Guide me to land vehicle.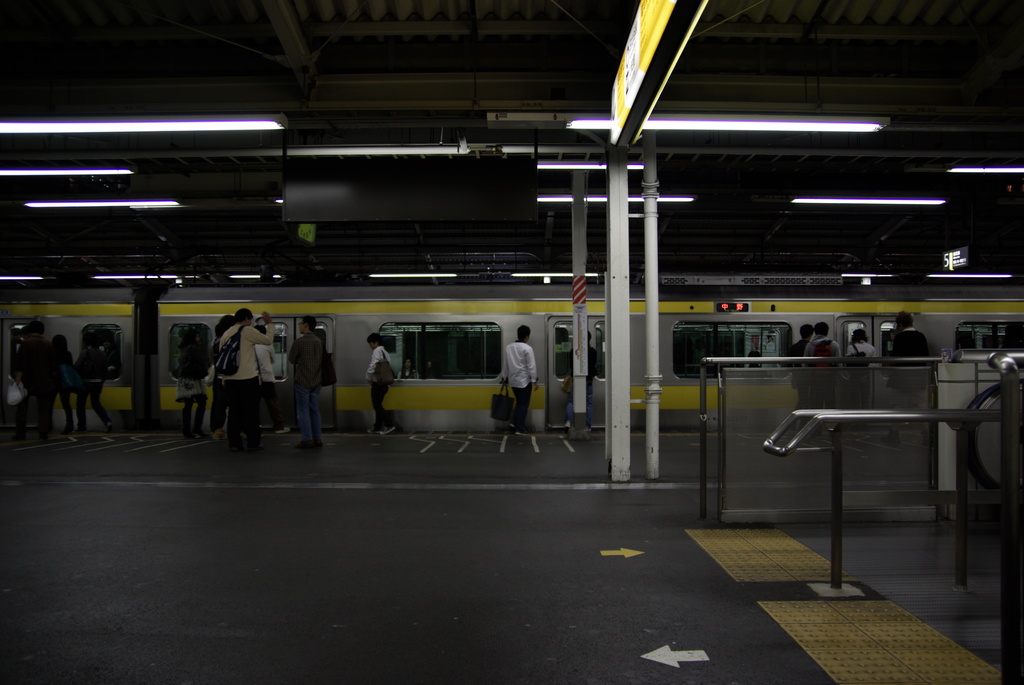
Guidance: (left=0, top=287, right=1023, bottom=421).
